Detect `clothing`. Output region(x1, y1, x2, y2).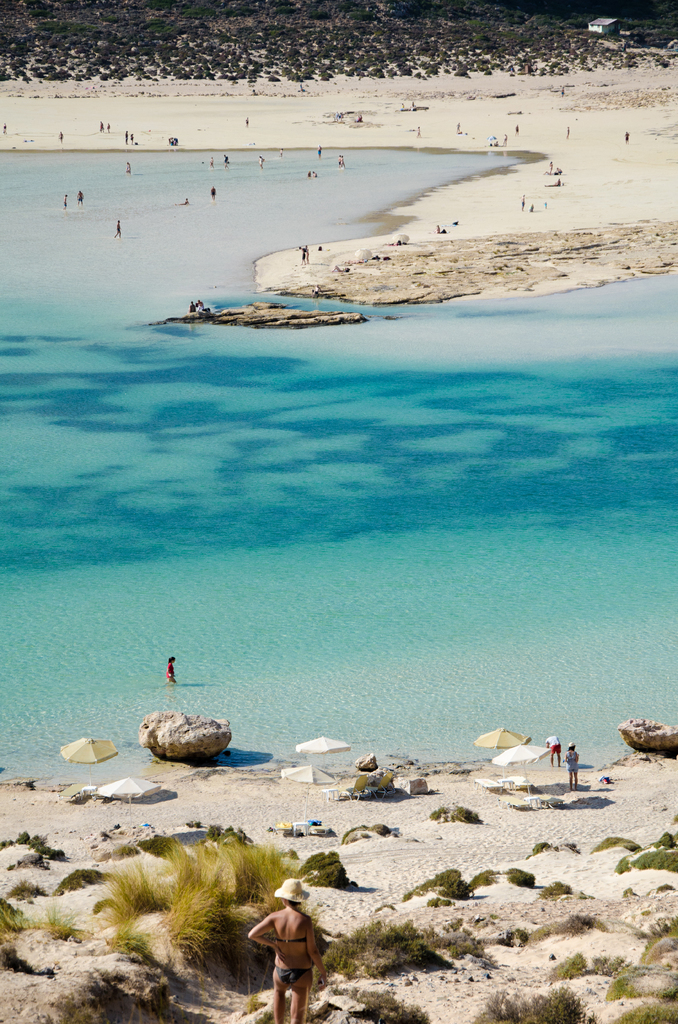
region(58, 195, 69, 209).
